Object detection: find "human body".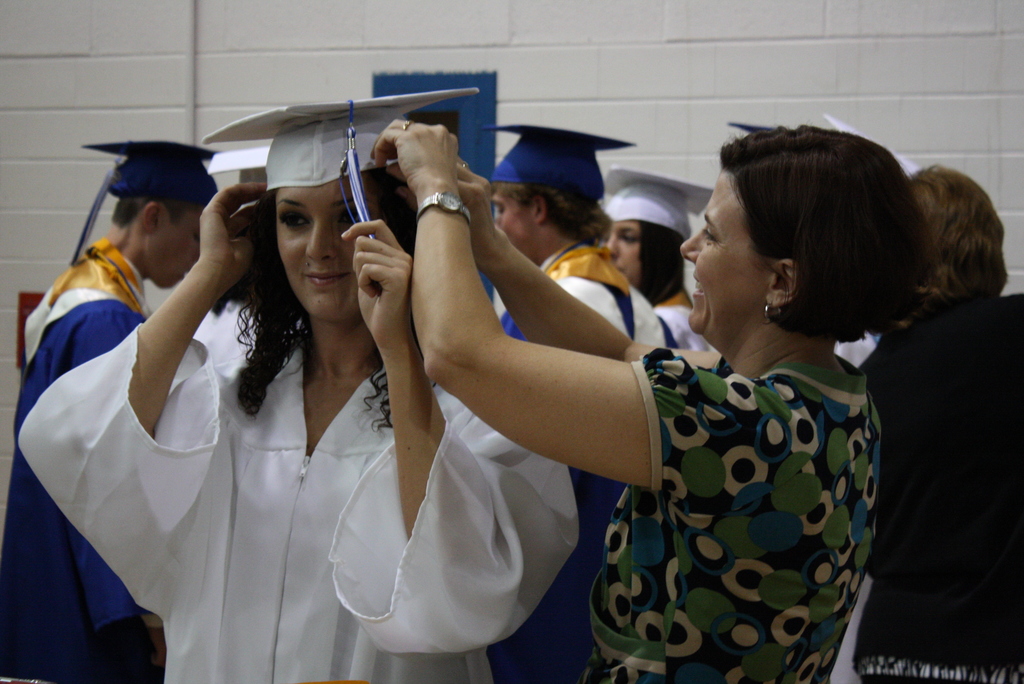
bbox=(858, 292, 1023, 683).
